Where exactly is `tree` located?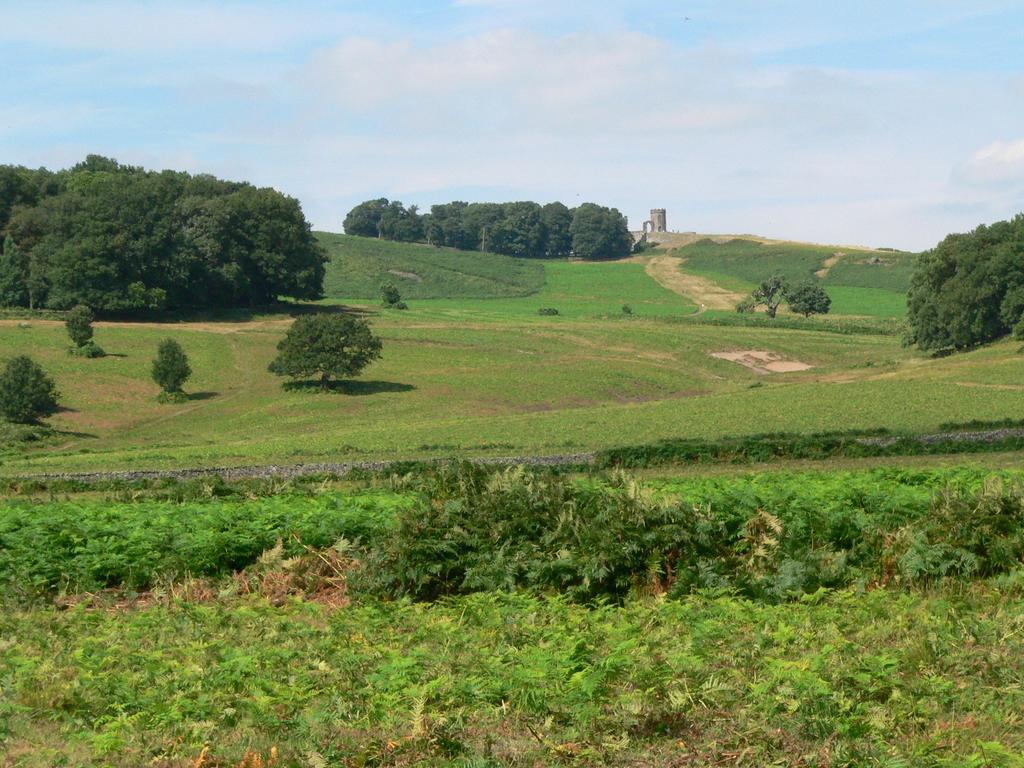
Its bounding box is [267,305,385,385].
